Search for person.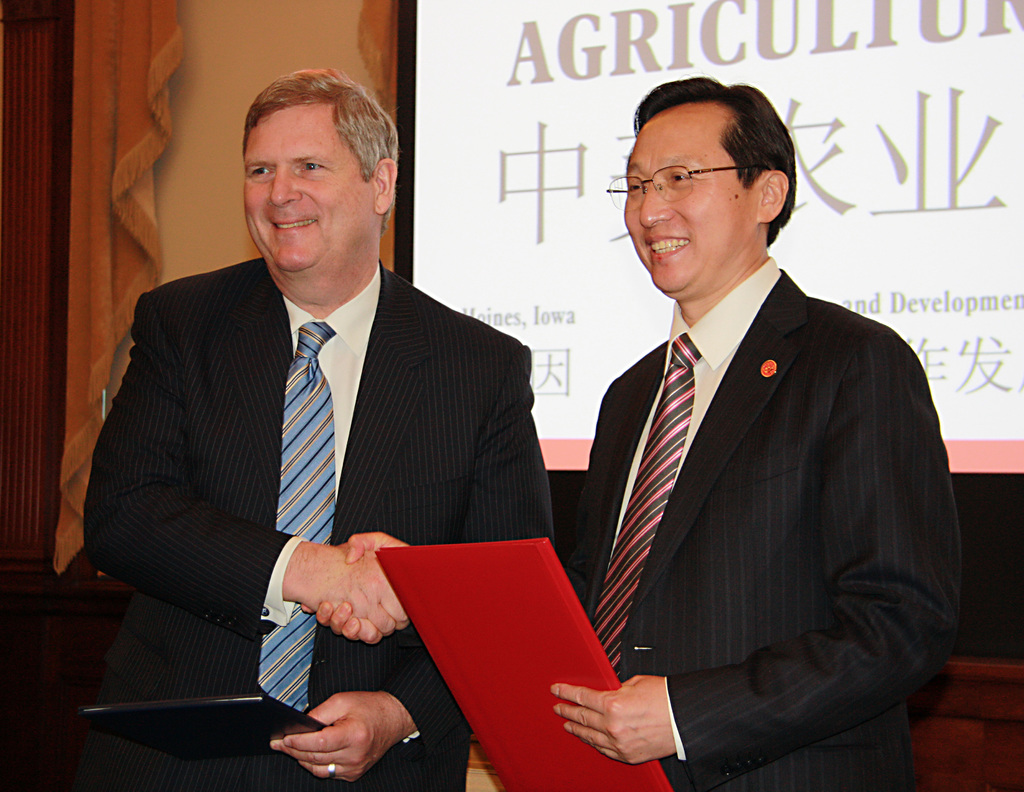
Found at box=[80, 68, 552, 791].
